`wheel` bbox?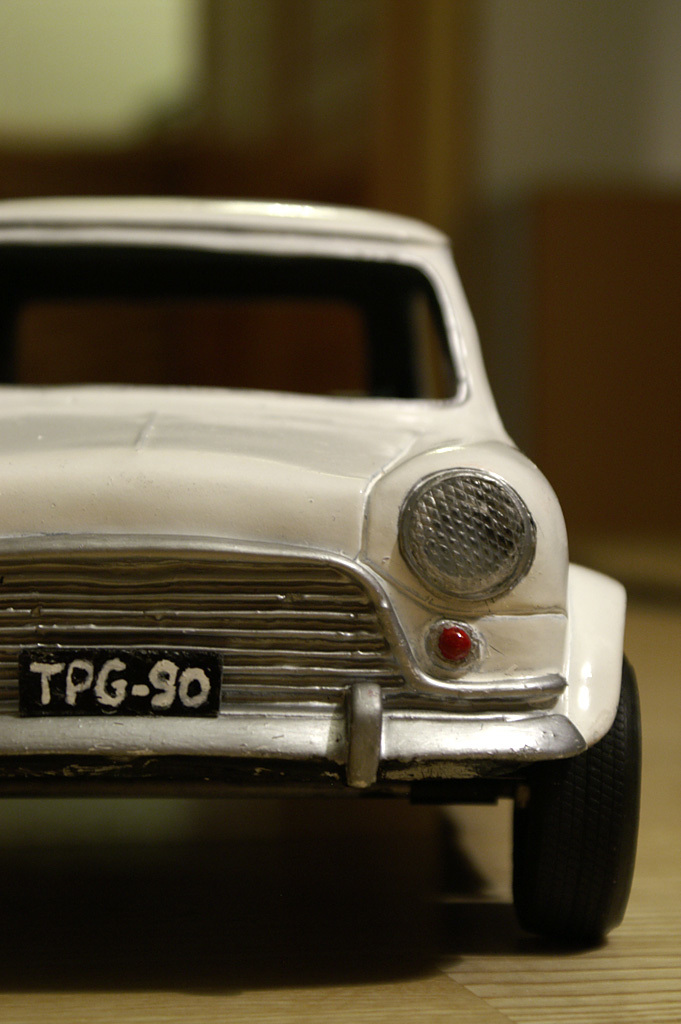
locate(506, 653, 645, 942)
